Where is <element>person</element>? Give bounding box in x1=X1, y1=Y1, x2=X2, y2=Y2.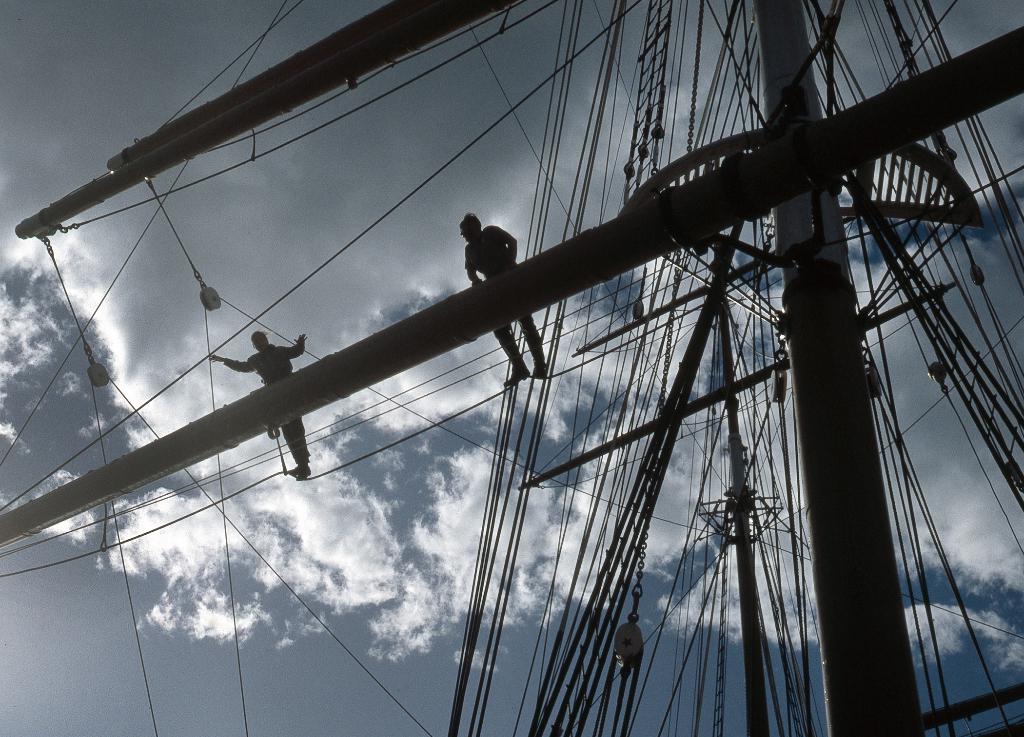
x1=204, y1=328, x2=312, y2=481.
